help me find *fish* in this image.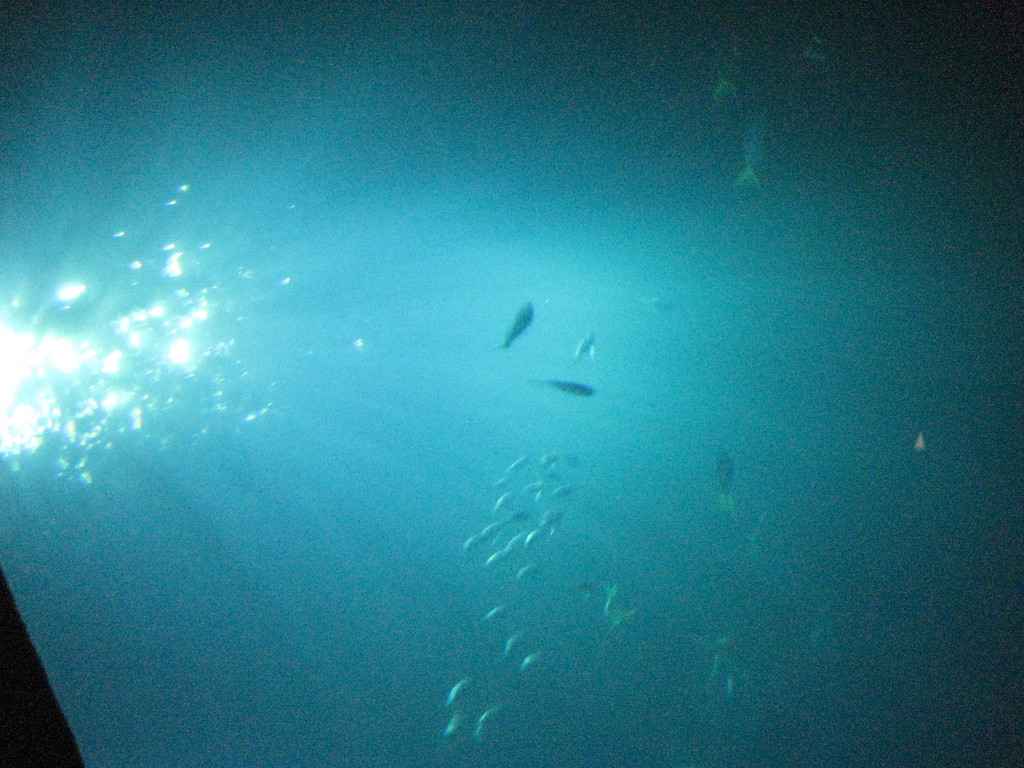
Found it: [530, 378, 599, 397].
